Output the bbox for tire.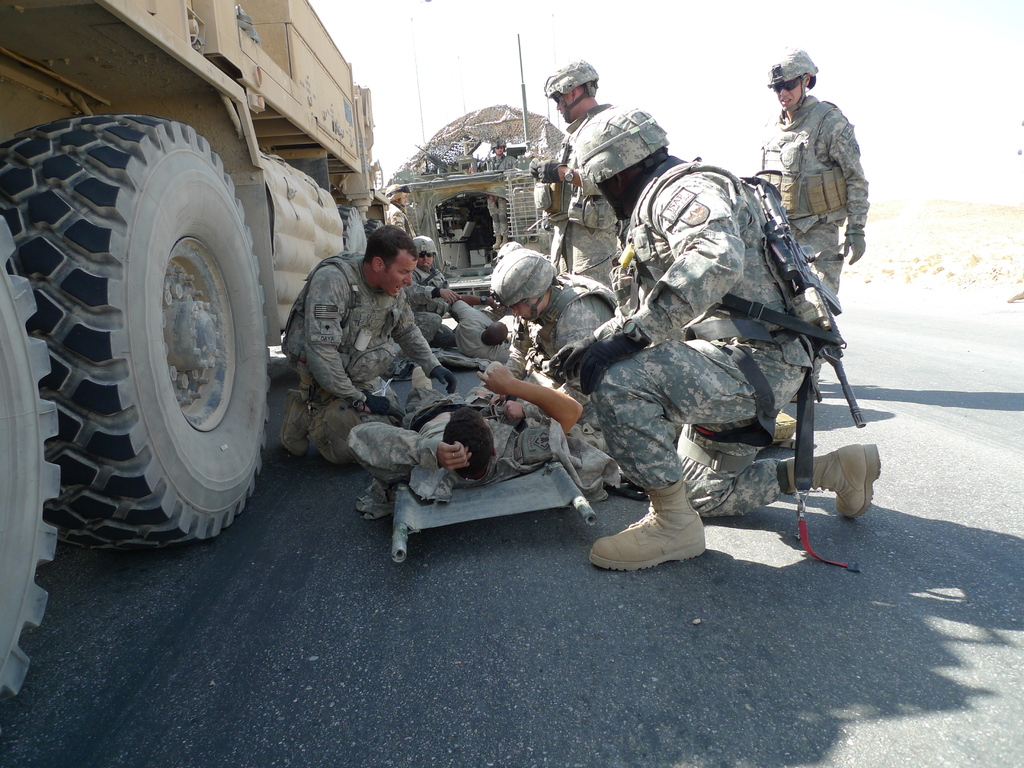
bbox(0, 213, 63, 696).
